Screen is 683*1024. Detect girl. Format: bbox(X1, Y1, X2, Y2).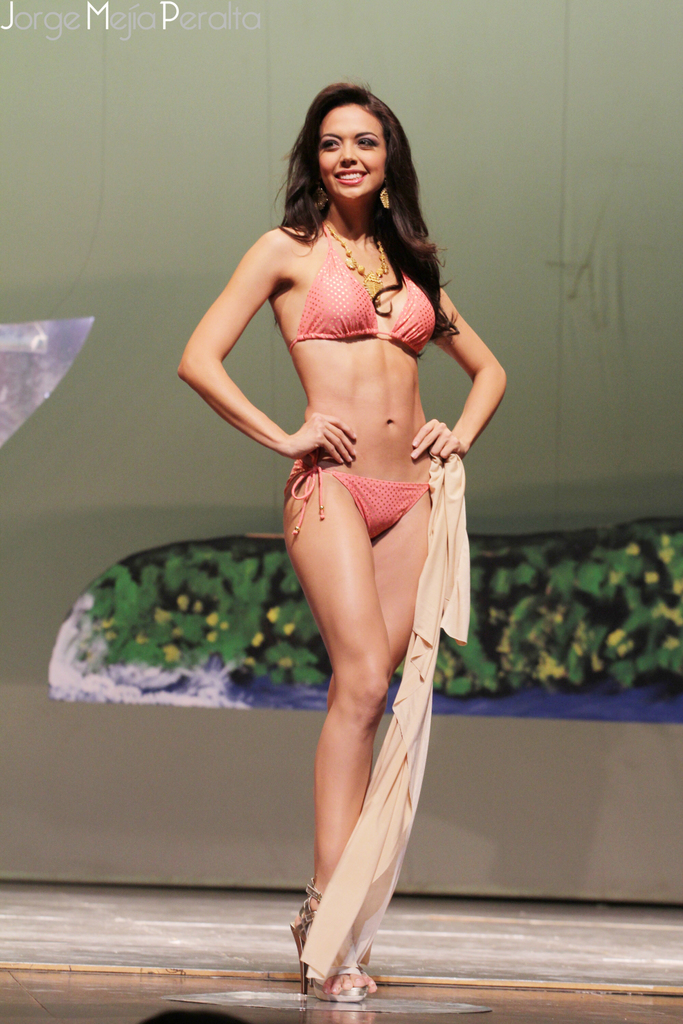
bbox(173, 79, 510, 1001).
